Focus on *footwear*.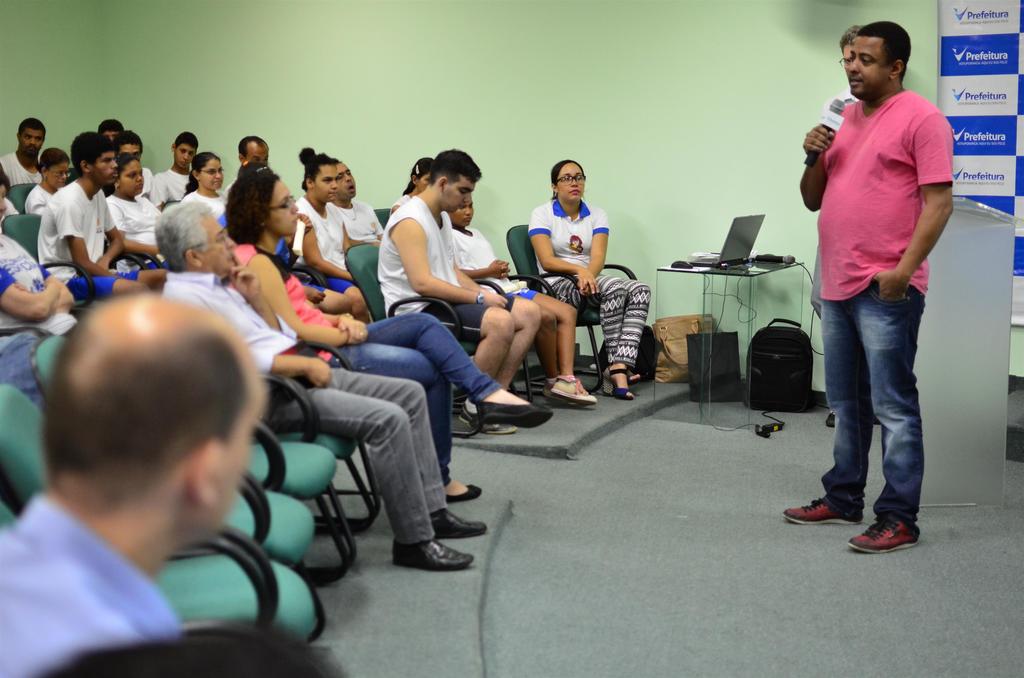
Focused at pyautogui.locateOnScreen(781, 494, 863, 528).
